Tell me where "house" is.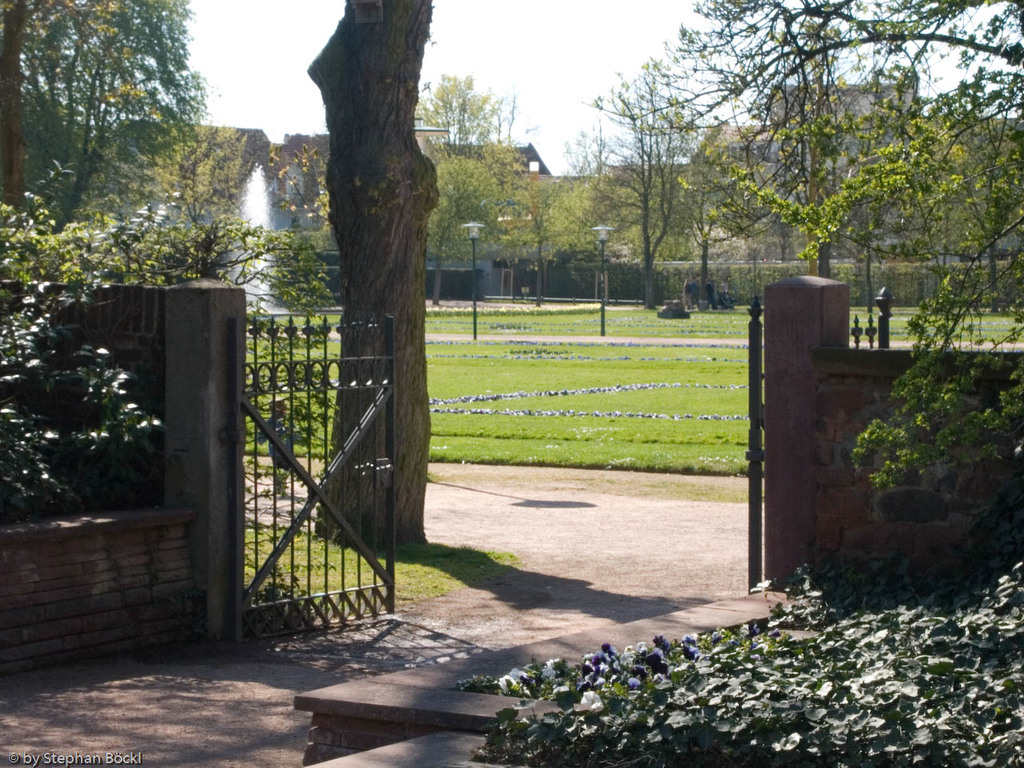
"house" is at {"x1": 691, "y1": 70, "x2": 931, "y2": 268}.
